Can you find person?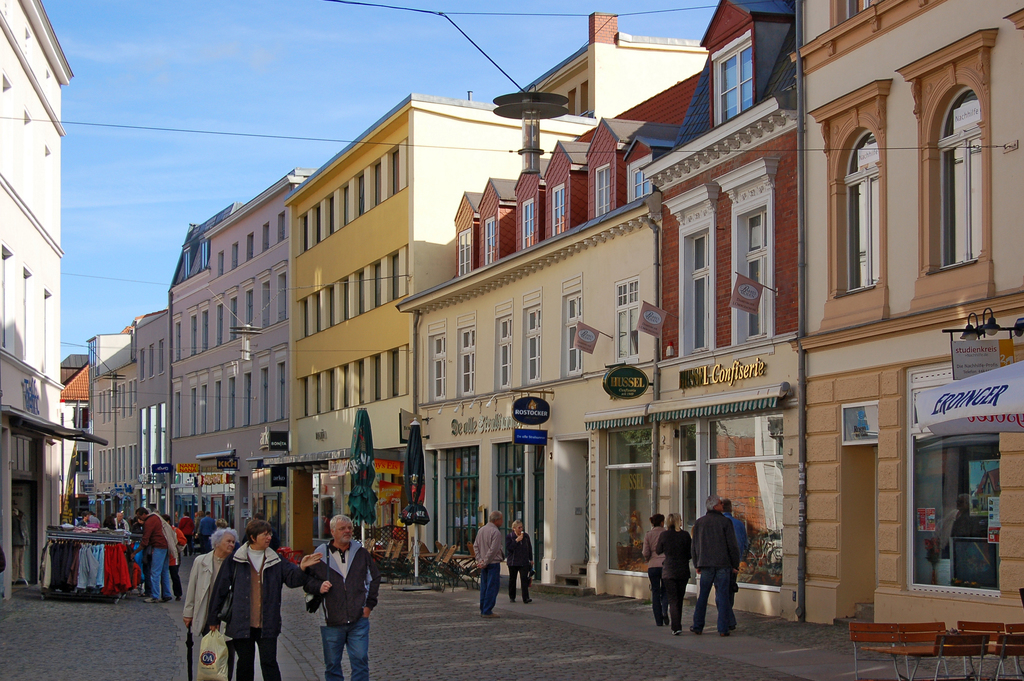
Yes, bounding box: (643, 515, 664, 628).
